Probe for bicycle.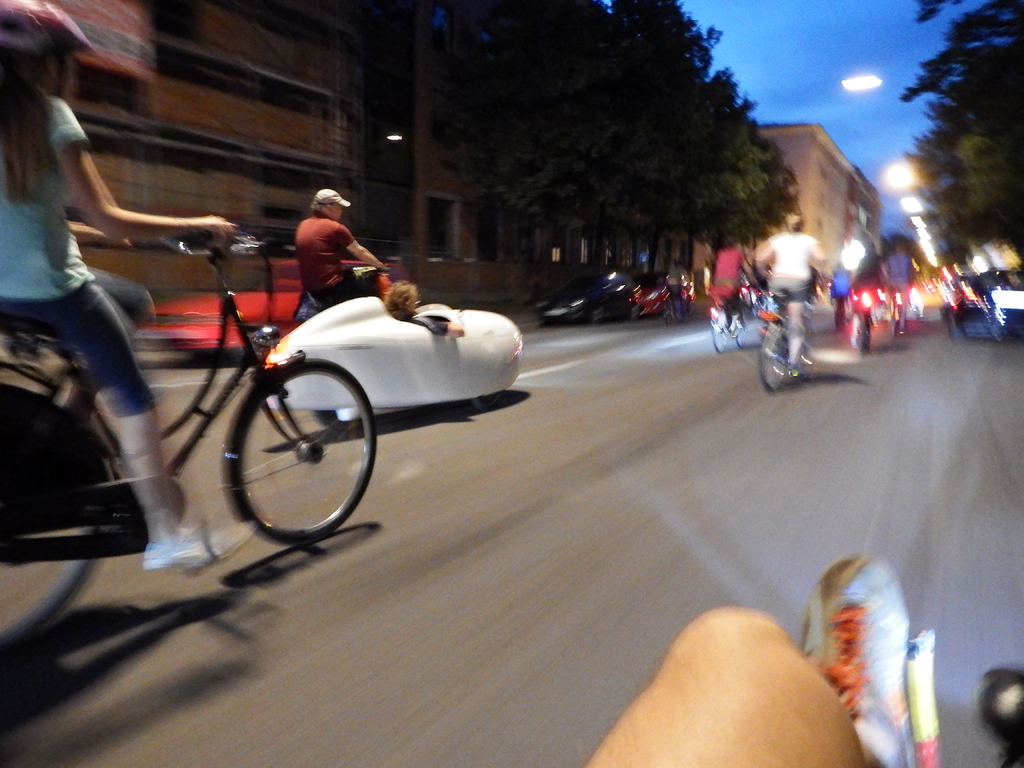
Probe result: x1=0 y1=235 x2=381 y2=660.
